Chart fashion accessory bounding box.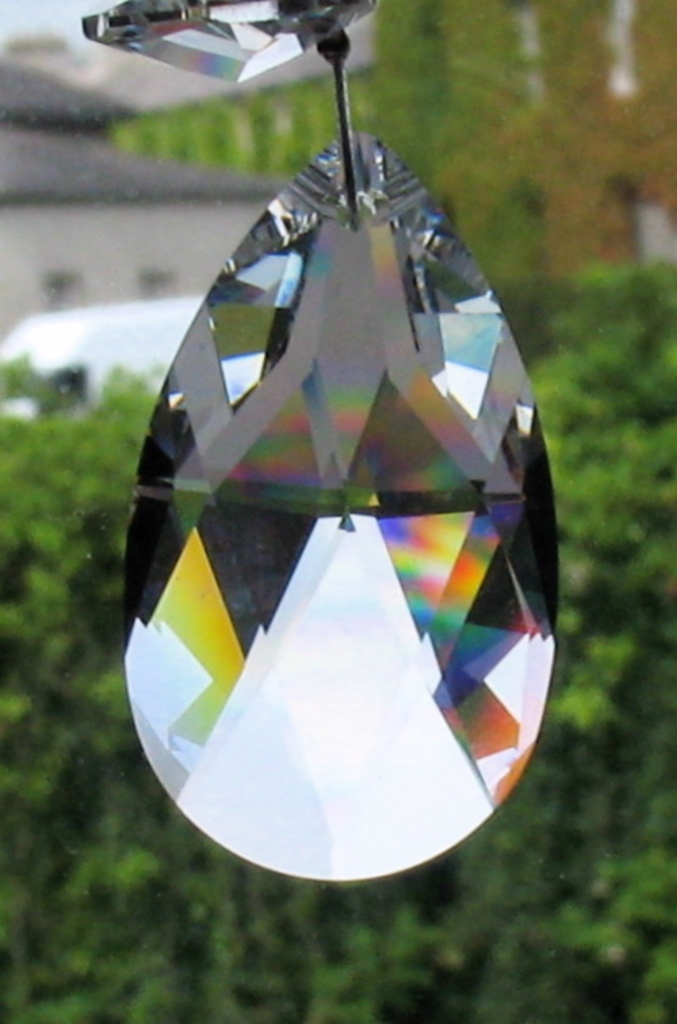
Charted: select_region(76, 1, 565, 890).
